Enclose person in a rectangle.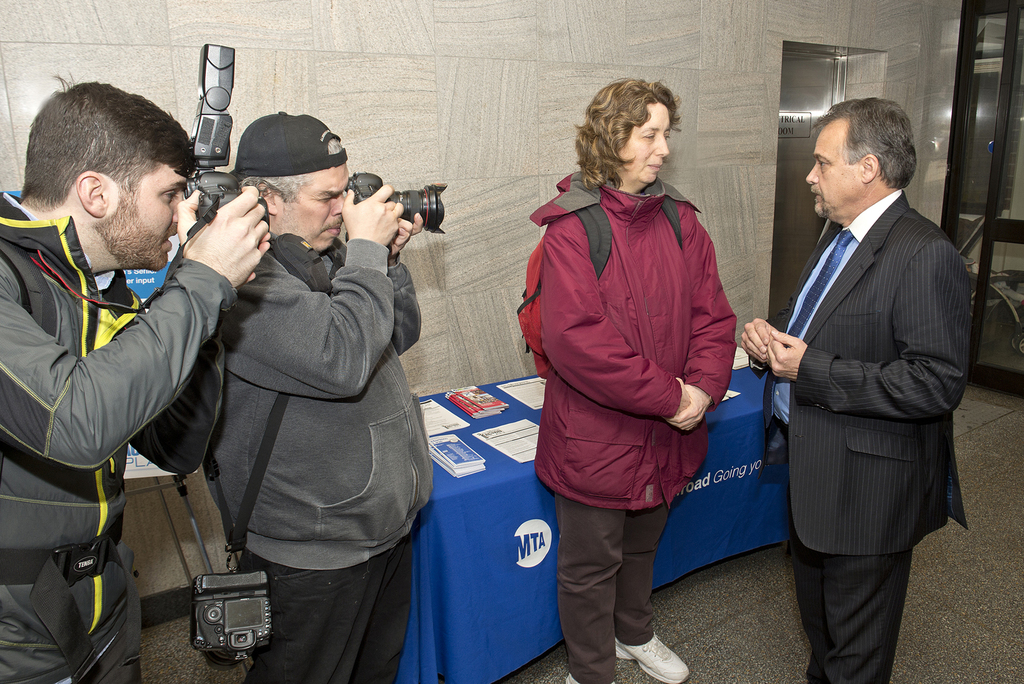
box(190, 110, 432, 683).
